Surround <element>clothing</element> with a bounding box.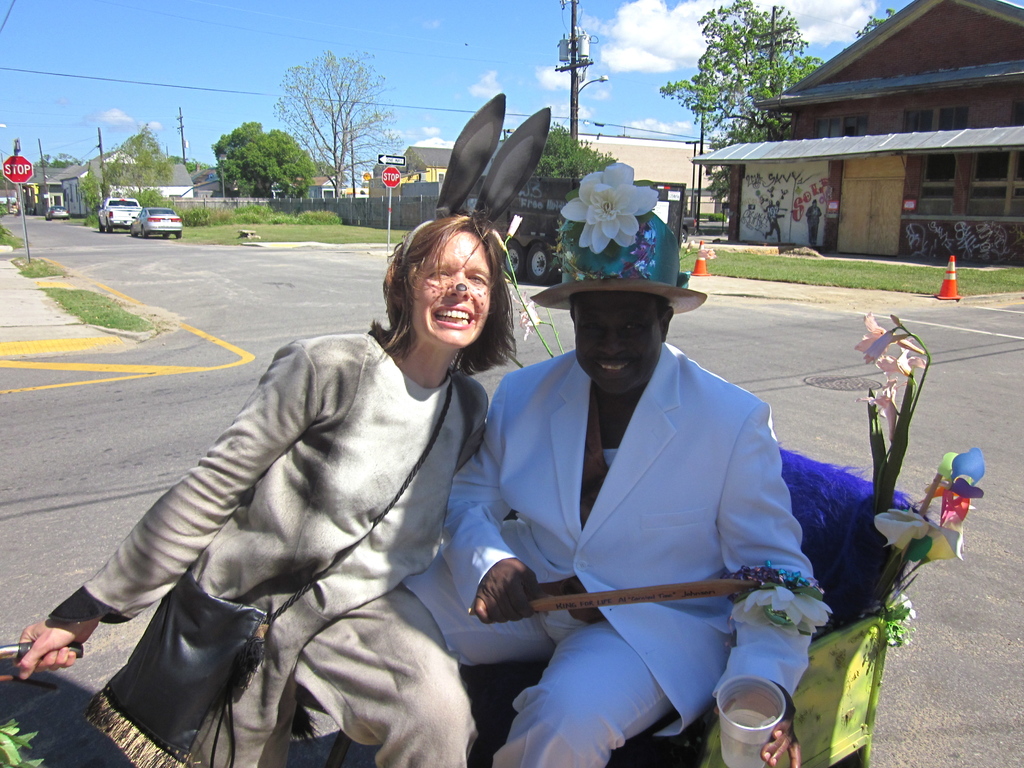
rect(399, 330, 815, 767).
